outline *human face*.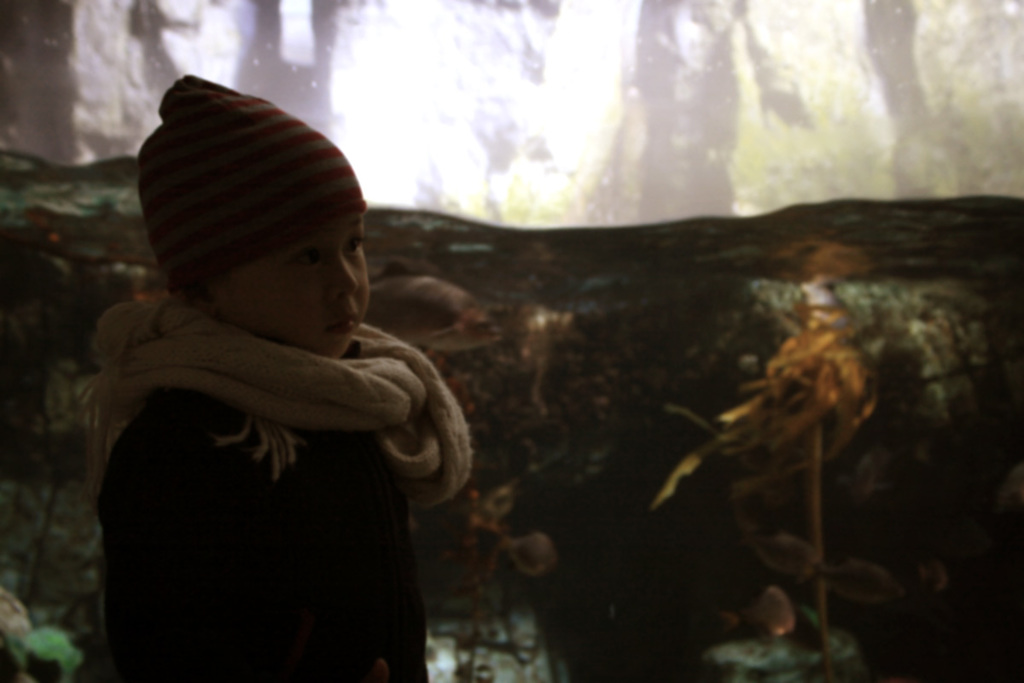
Outline: <box>230,214,370,362</box>.
